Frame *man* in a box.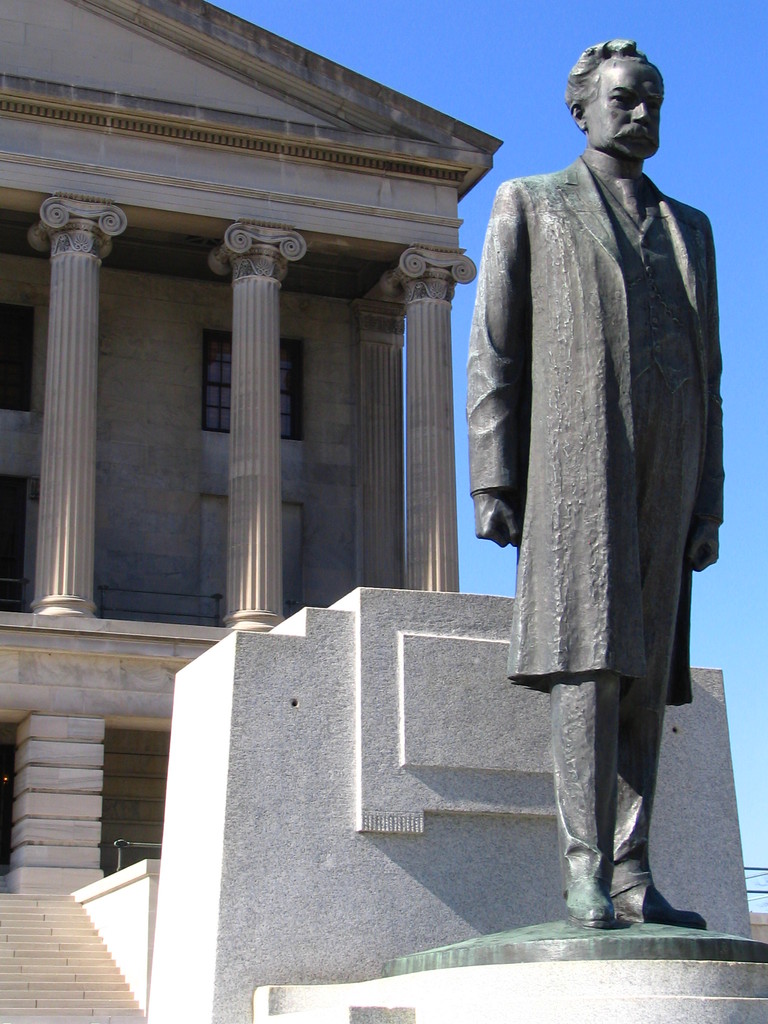
box=[467, 30, 735, 922].
